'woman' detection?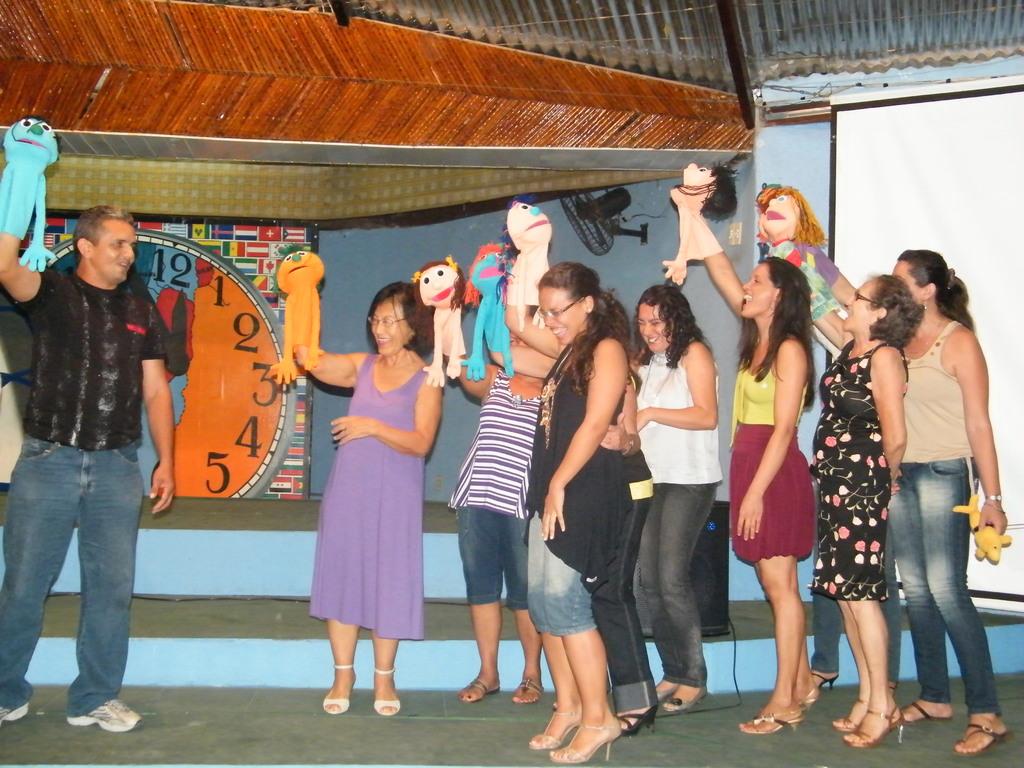
bbox(620, 284, 723, 716)
